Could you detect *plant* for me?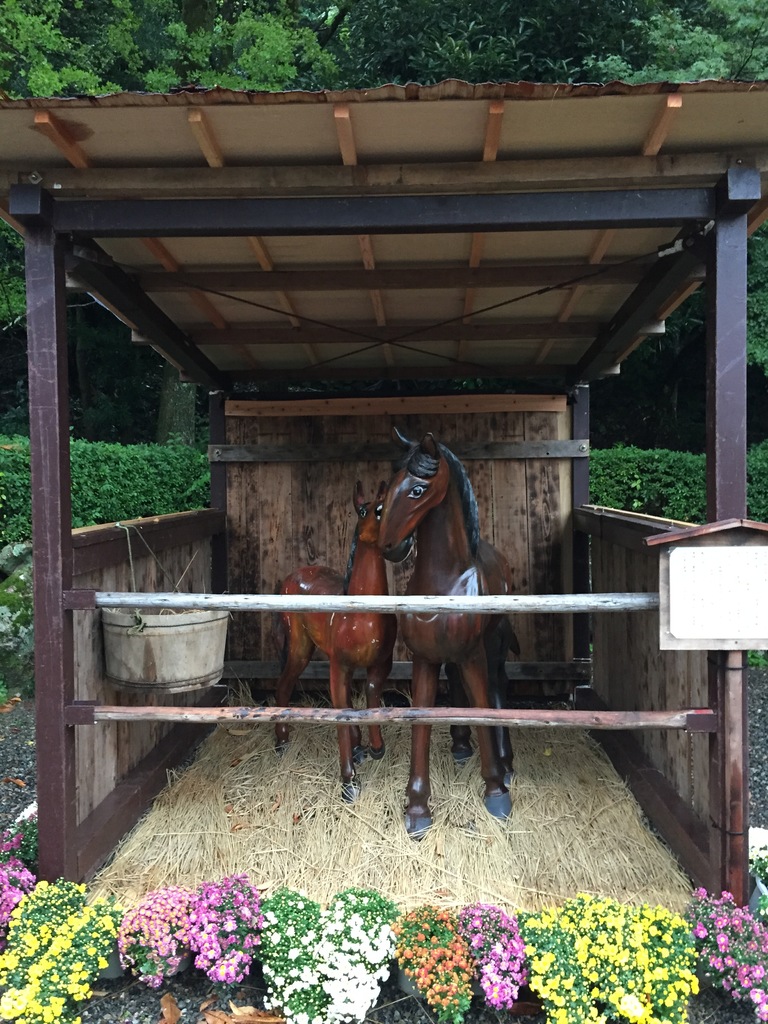
Detection result: <region>746, 853, 767, 888</region>.
